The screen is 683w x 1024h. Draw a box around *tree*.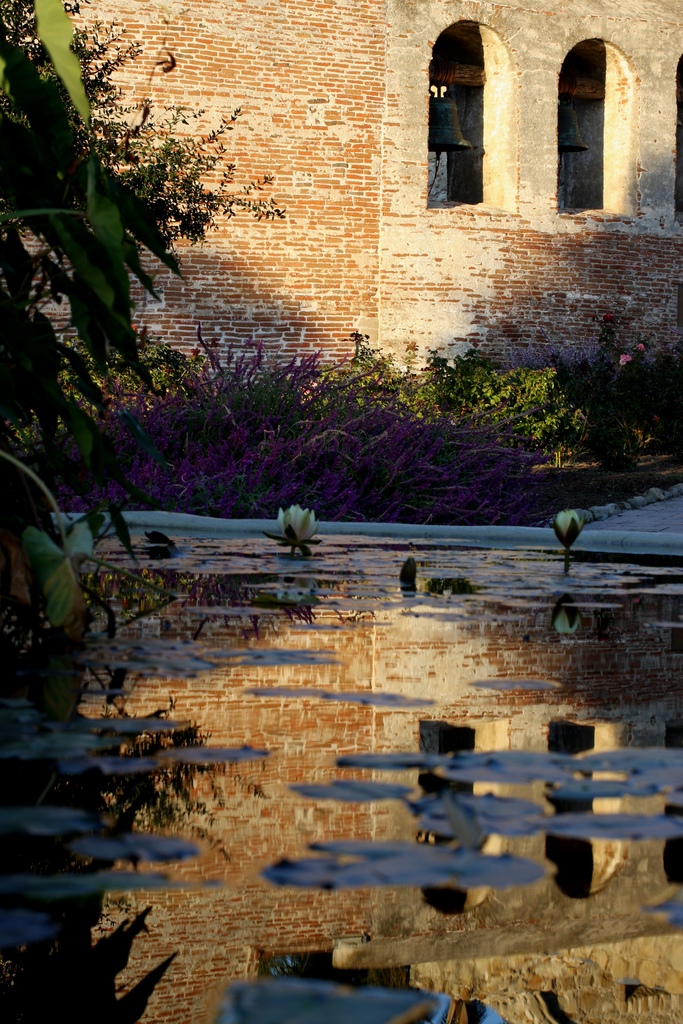
box=[18, 22, 306, 501].
